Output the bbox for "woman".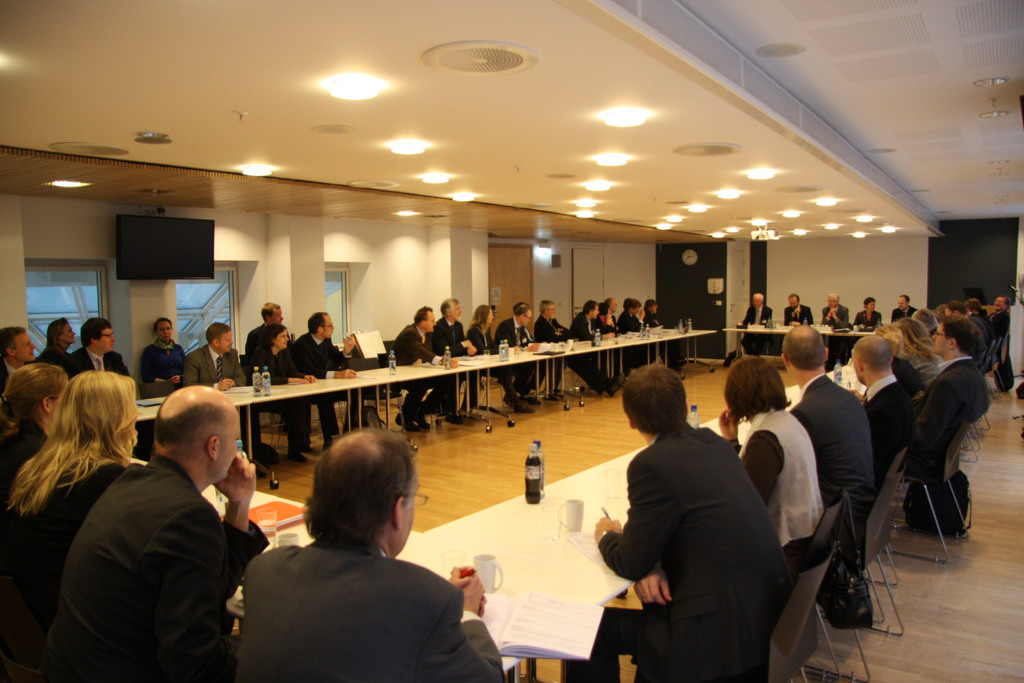
locate(0, 360, 75, 504).
